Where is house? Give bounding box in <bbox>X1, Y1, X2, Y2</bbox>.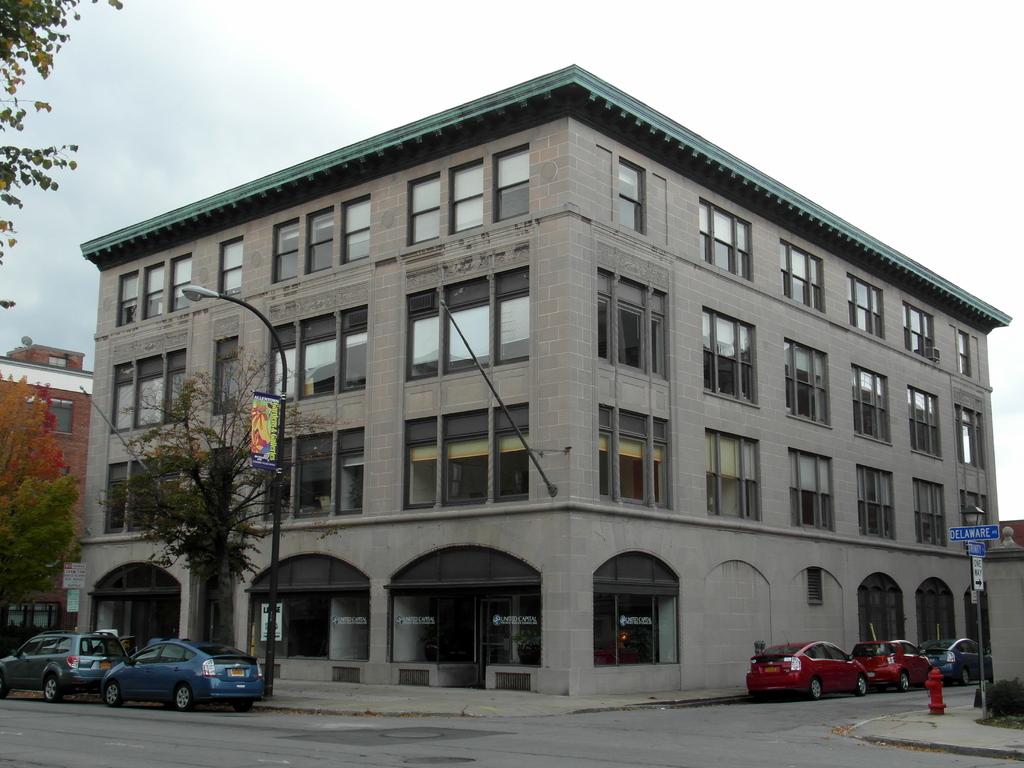
<bbox>77, 99, 1010, 691</bbox>.
